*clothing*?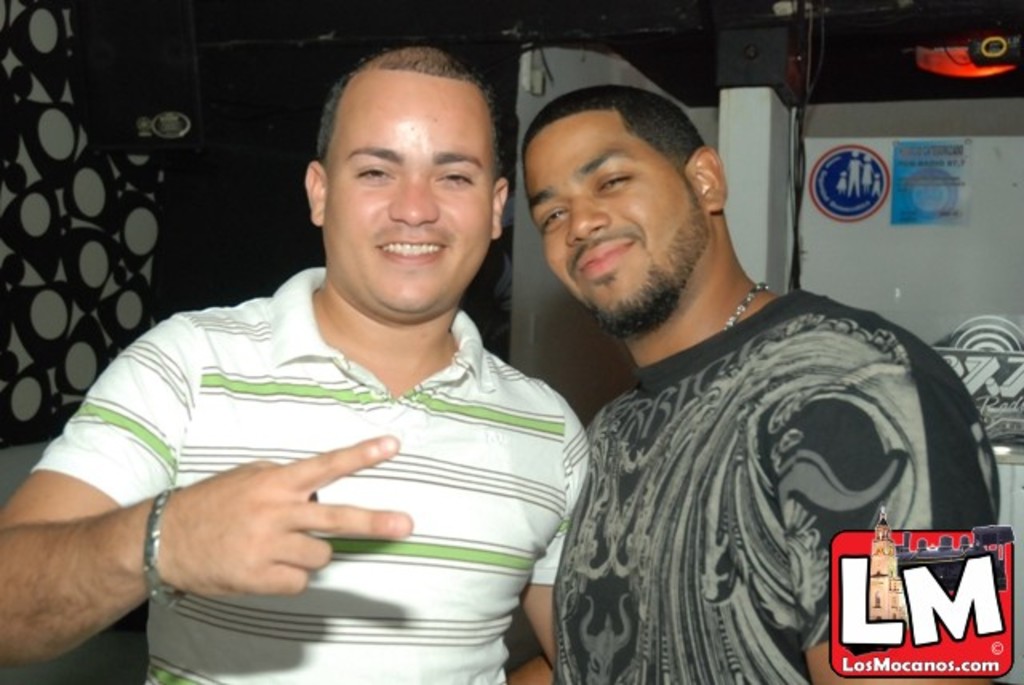
{"x1": 538, "y1": 285, "x2": 994, "y2": 683}
